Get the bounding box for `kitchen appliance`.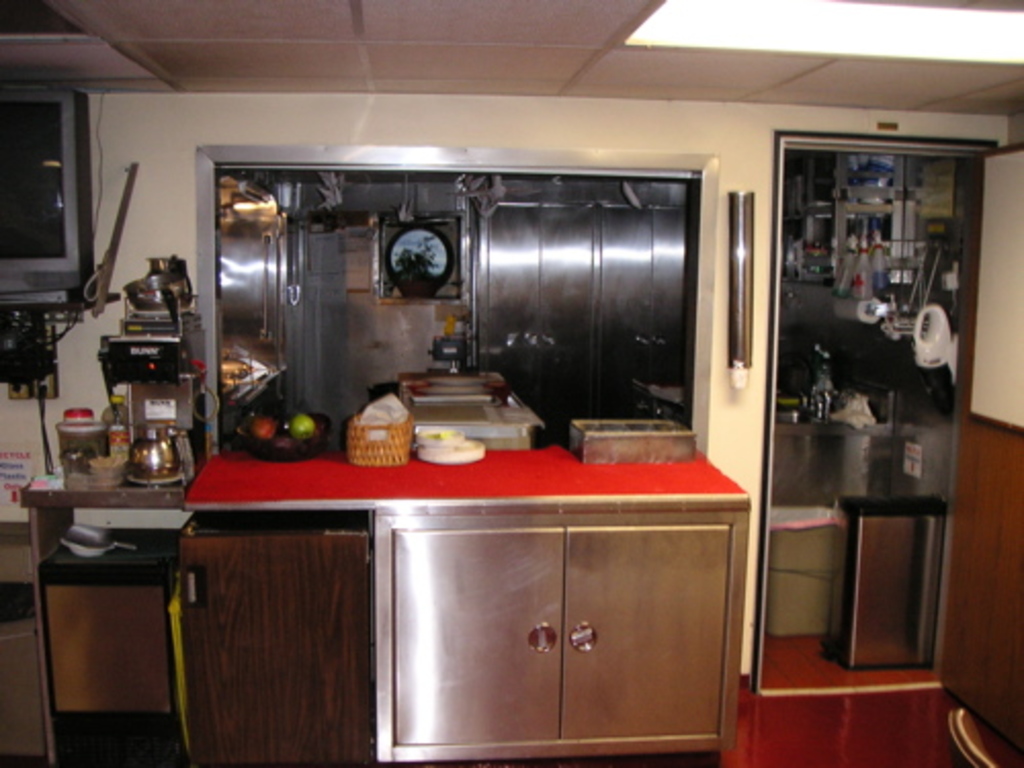
locate(457, 178, 686, 397).
